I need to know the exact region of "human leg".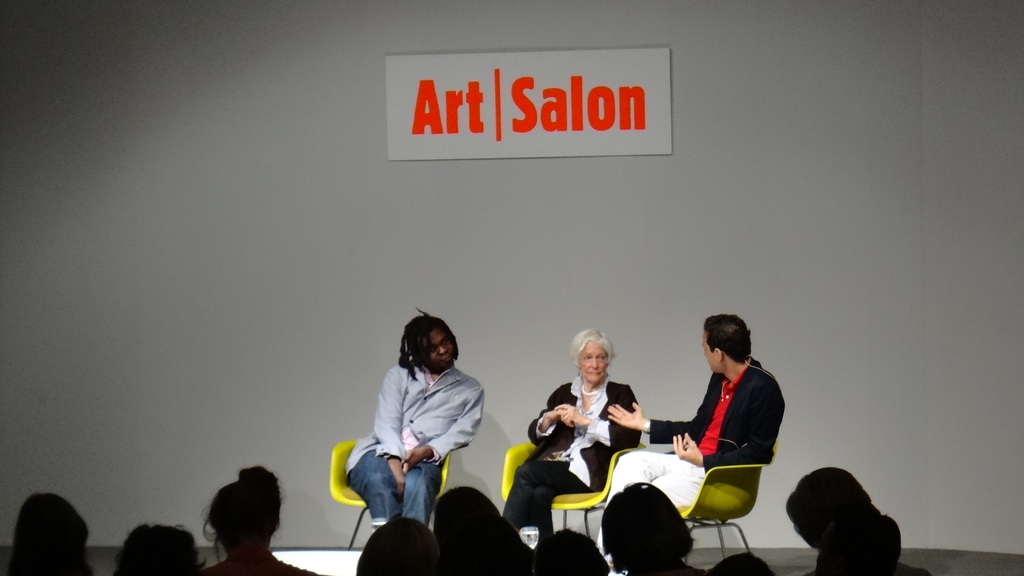
Region: (541,465,579,528).
